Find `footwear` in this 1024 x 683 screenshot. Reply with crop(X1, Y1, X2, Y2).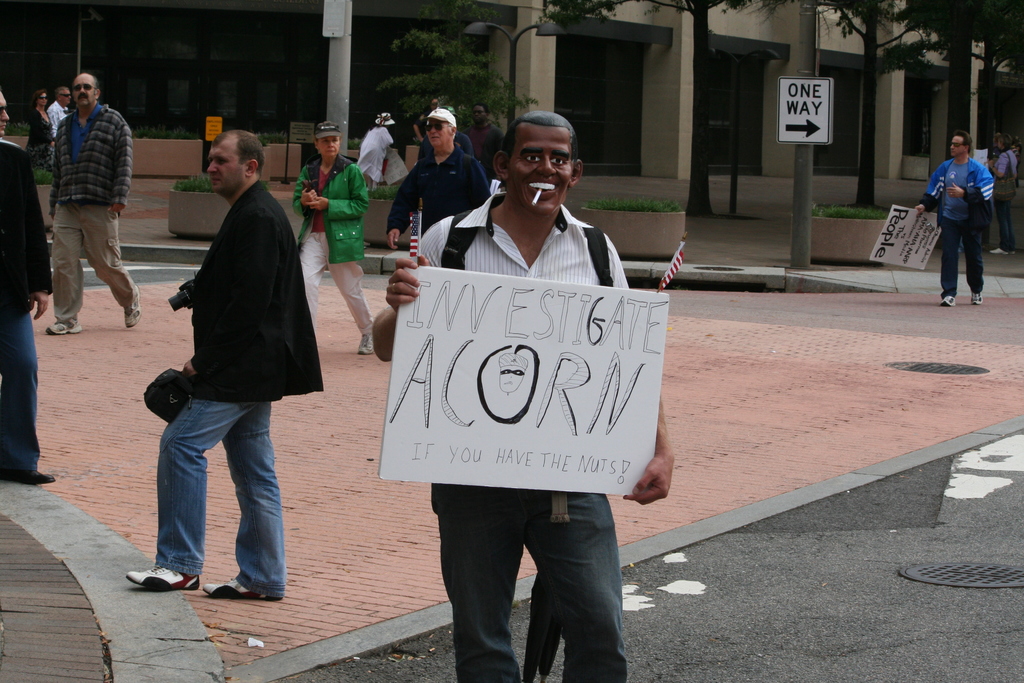
crop(938, 294, 957, 306).
